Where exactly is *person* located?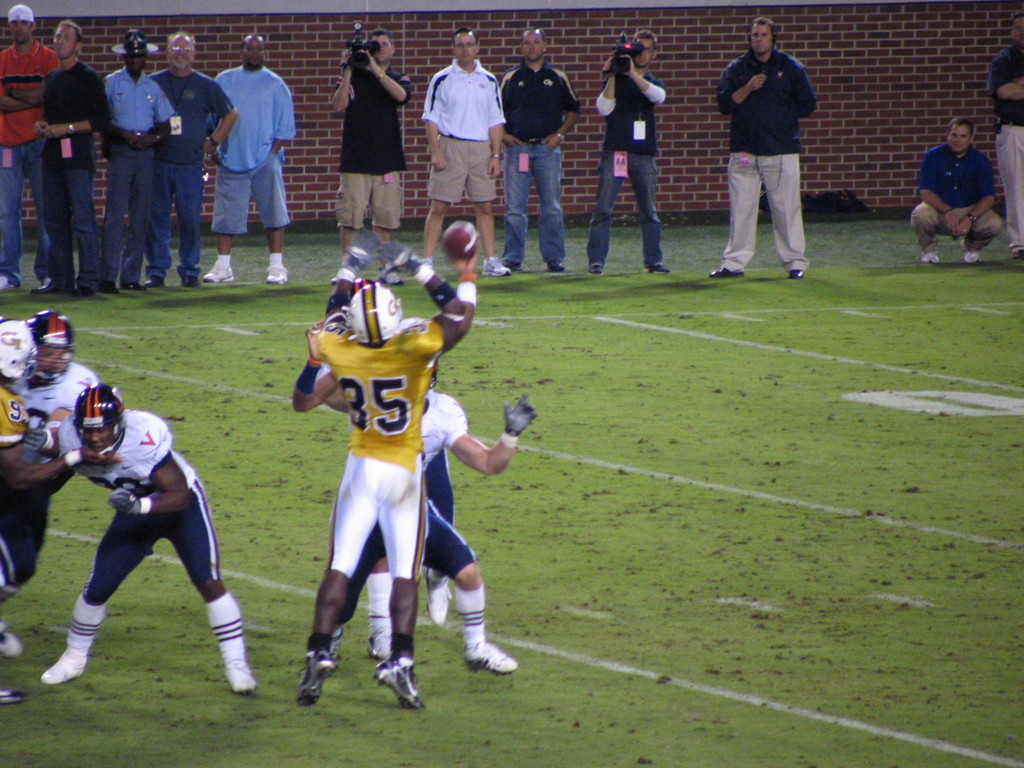
Its bounding box is pyautogui.locateOnScreen(323, 356, 536, 677).
